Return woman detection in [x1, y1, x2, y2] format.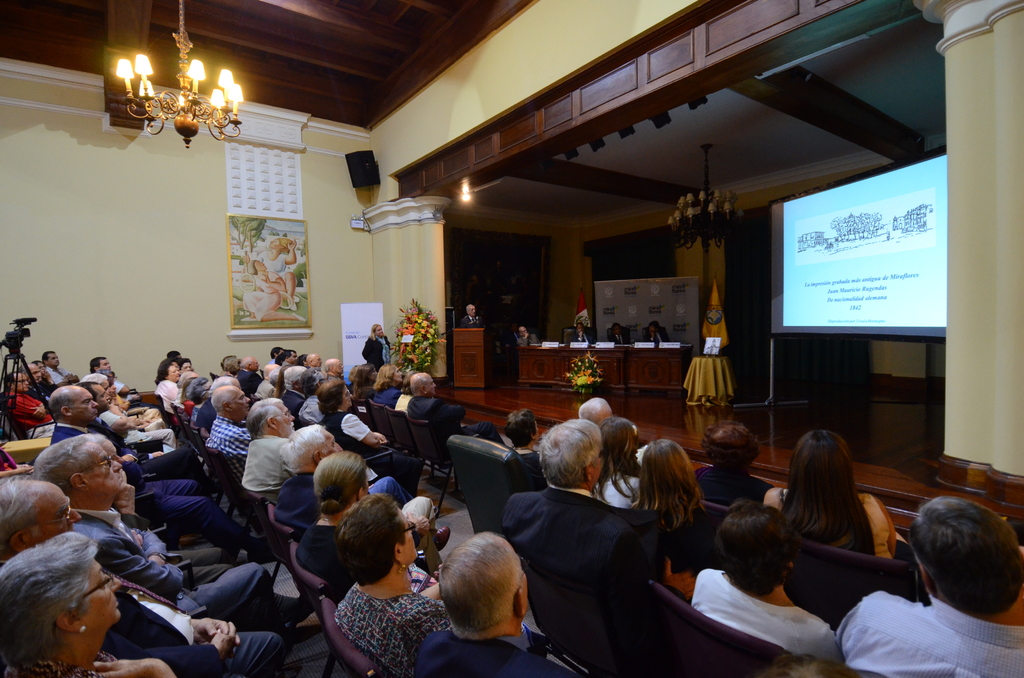
[315, 378, 420, 499].
